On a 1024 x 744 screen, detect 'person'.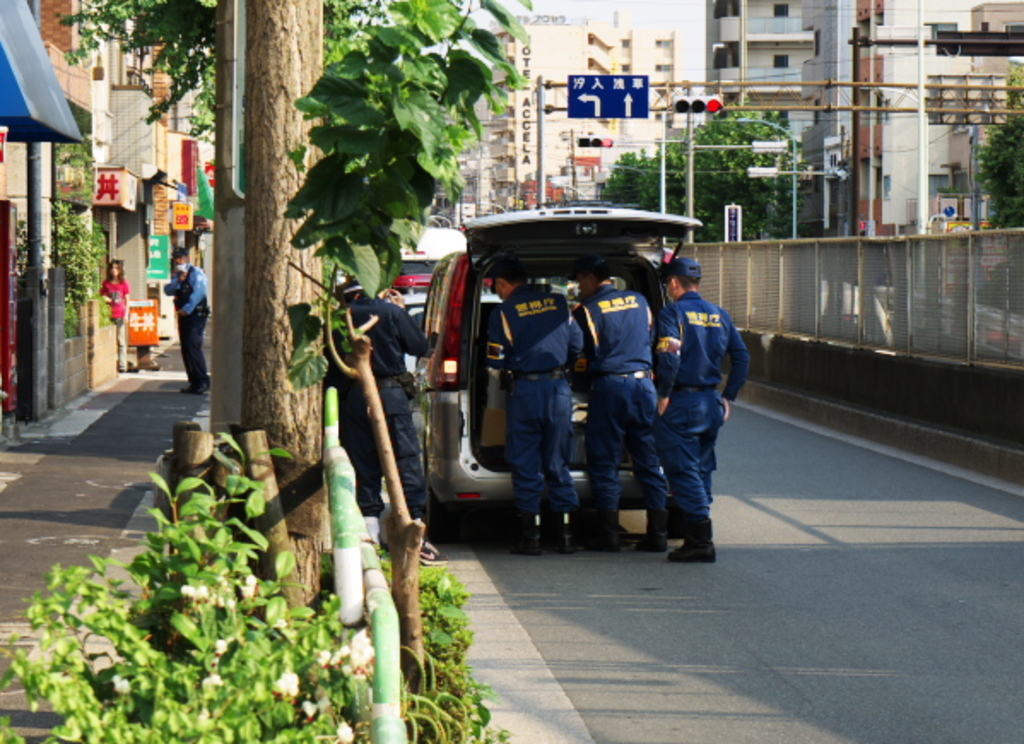
[x1=643, y1=229, x2=742, y2=571].
